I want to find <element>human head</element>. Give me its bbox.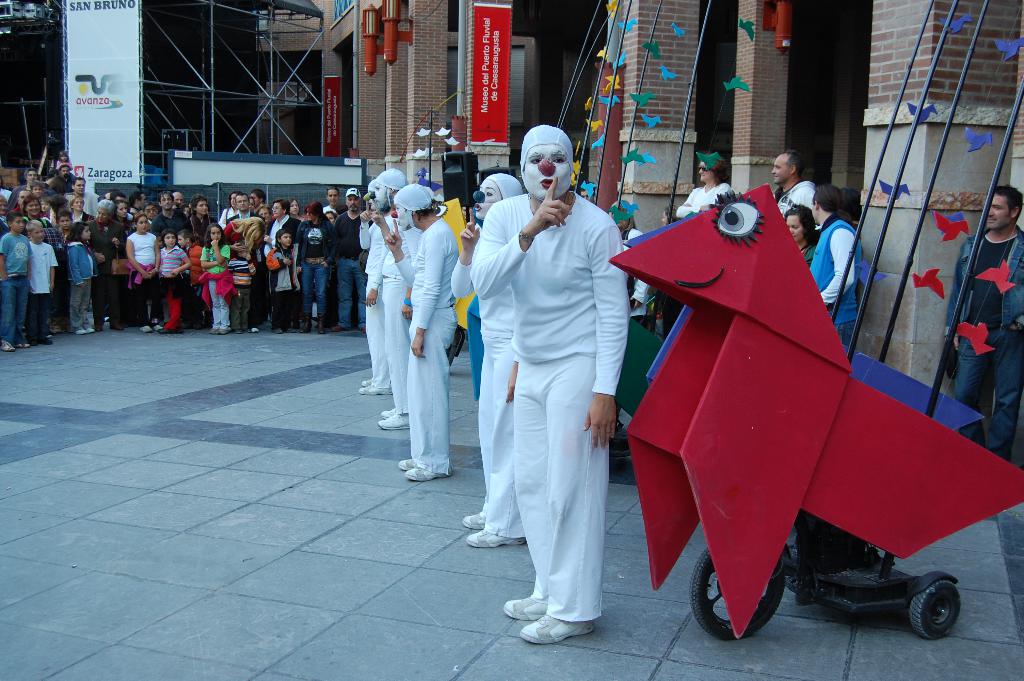
rect(812, 185, 840, 227).
